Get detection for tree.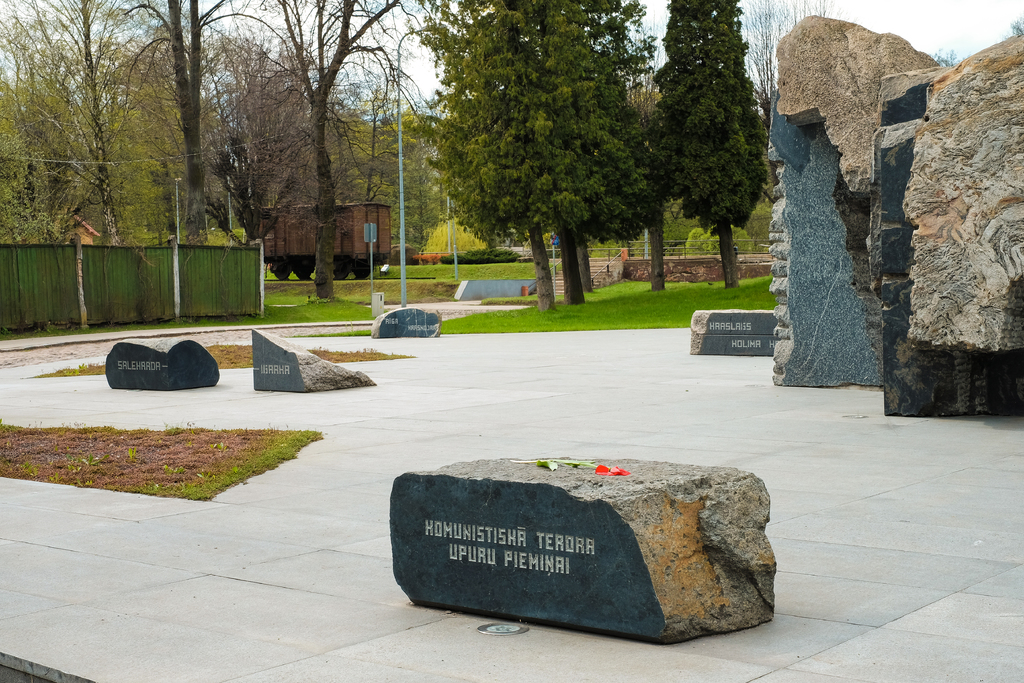
Detection: (225,0,420,294).
